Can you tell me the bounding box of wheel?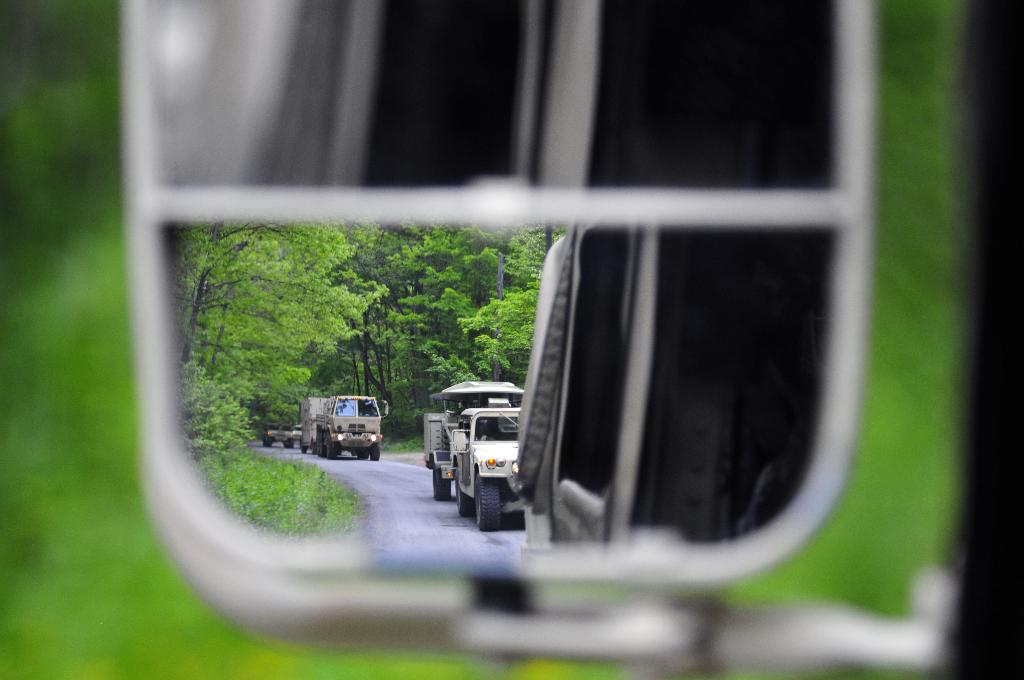
[x1=479, y1=477, x2=505, y2=534].
